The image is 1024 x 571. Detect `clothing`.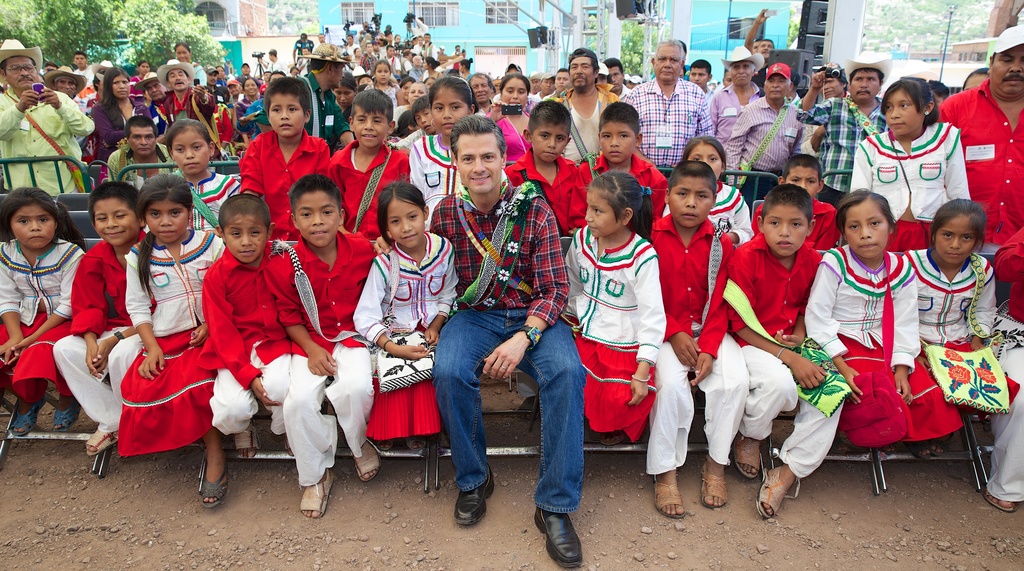
Detection: bbox=(988, 227, 1023, 506).
